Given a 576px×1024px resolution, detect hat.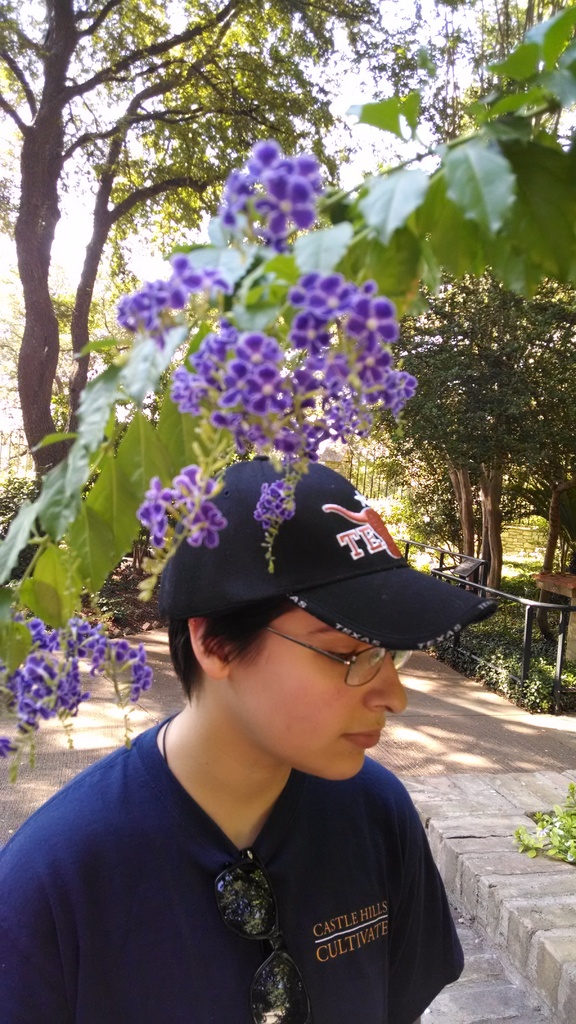
166,456,503,659.
